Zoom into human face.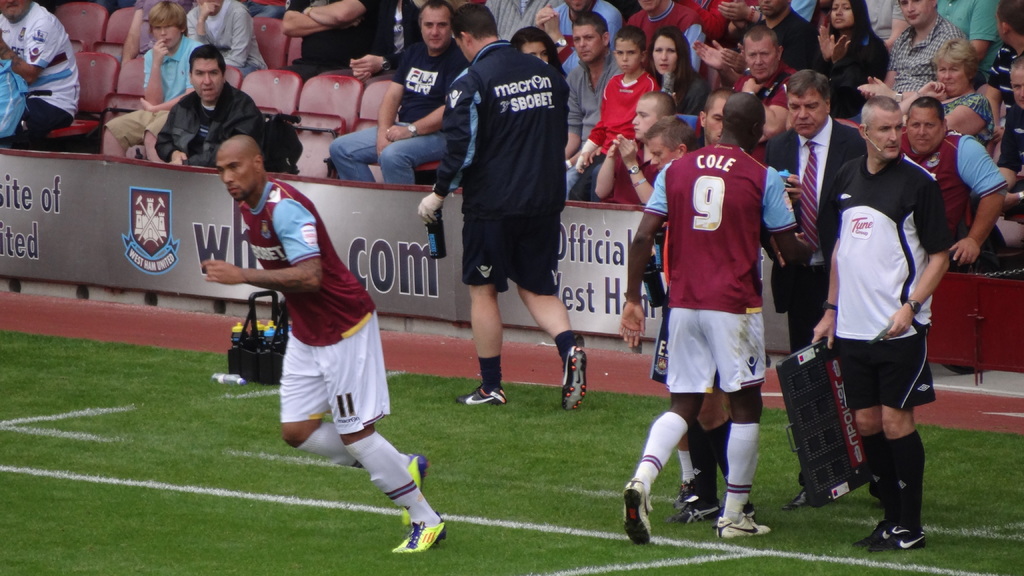
Zoom target: region(524, 38, 550, 63).
